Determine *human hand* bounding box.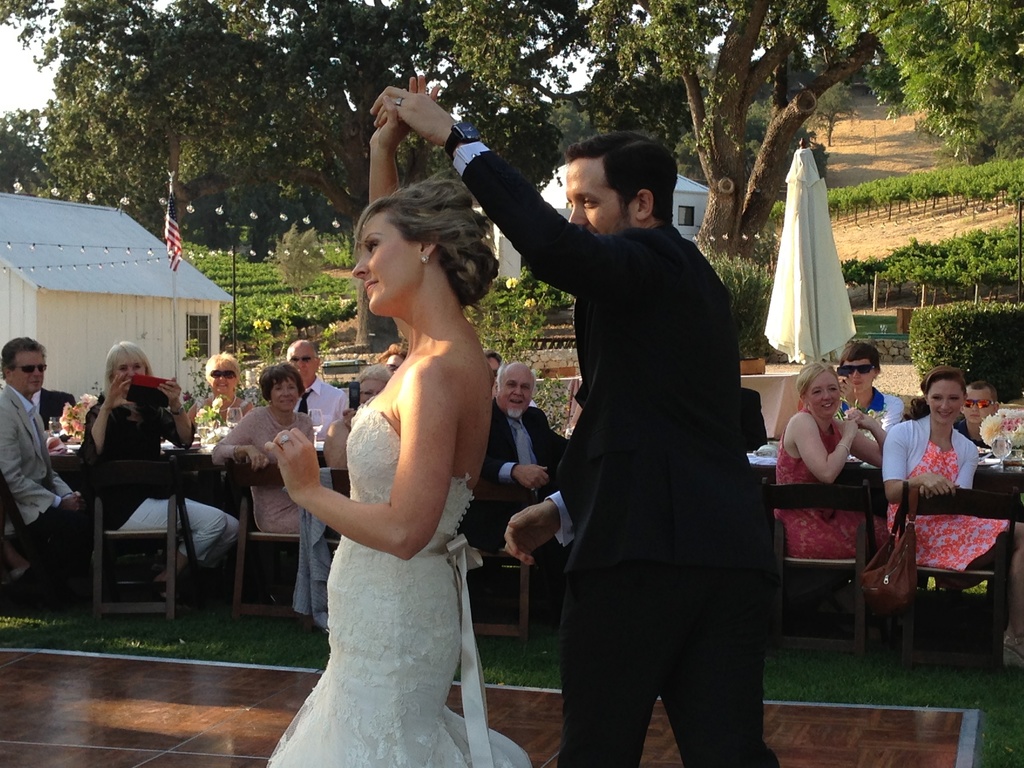
Determined: <box>366,85,458,146</box>.
